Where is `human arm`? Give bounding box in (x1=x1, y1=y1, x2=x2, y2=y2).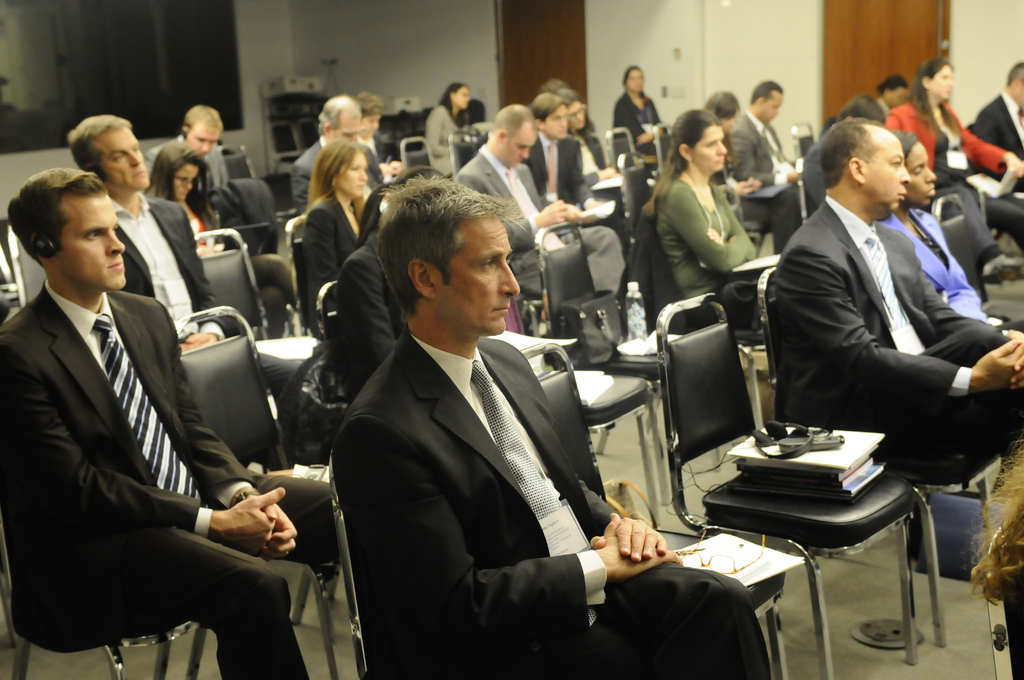
(x1=793, y1=246, x2=1023, y2=398).
